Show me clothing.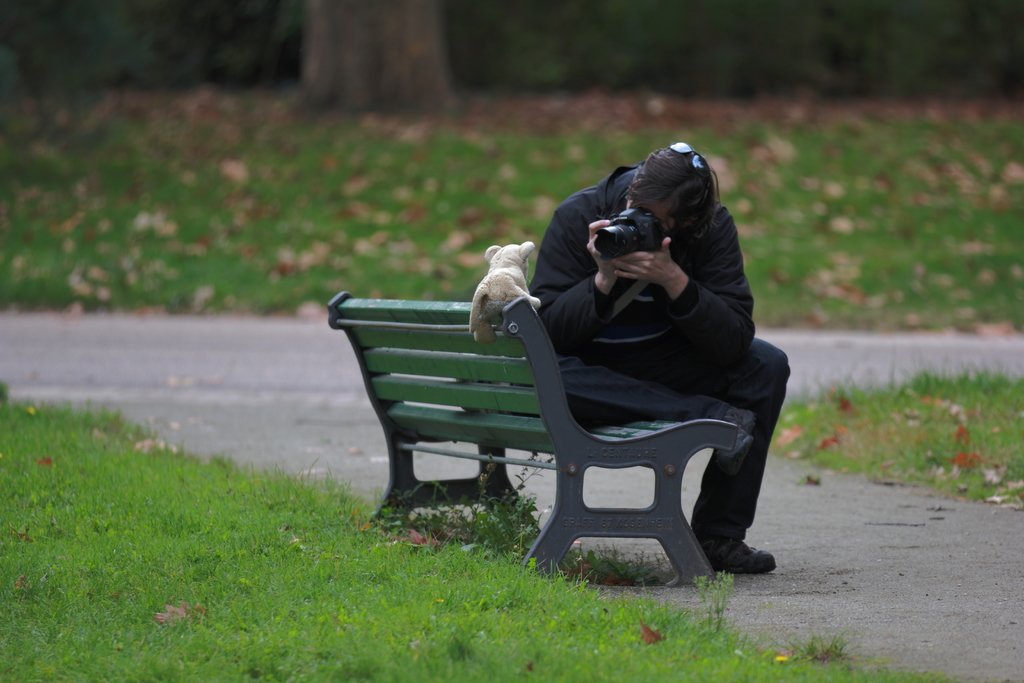
clothing is here: <region>521, 164, 794, 558</region>.
